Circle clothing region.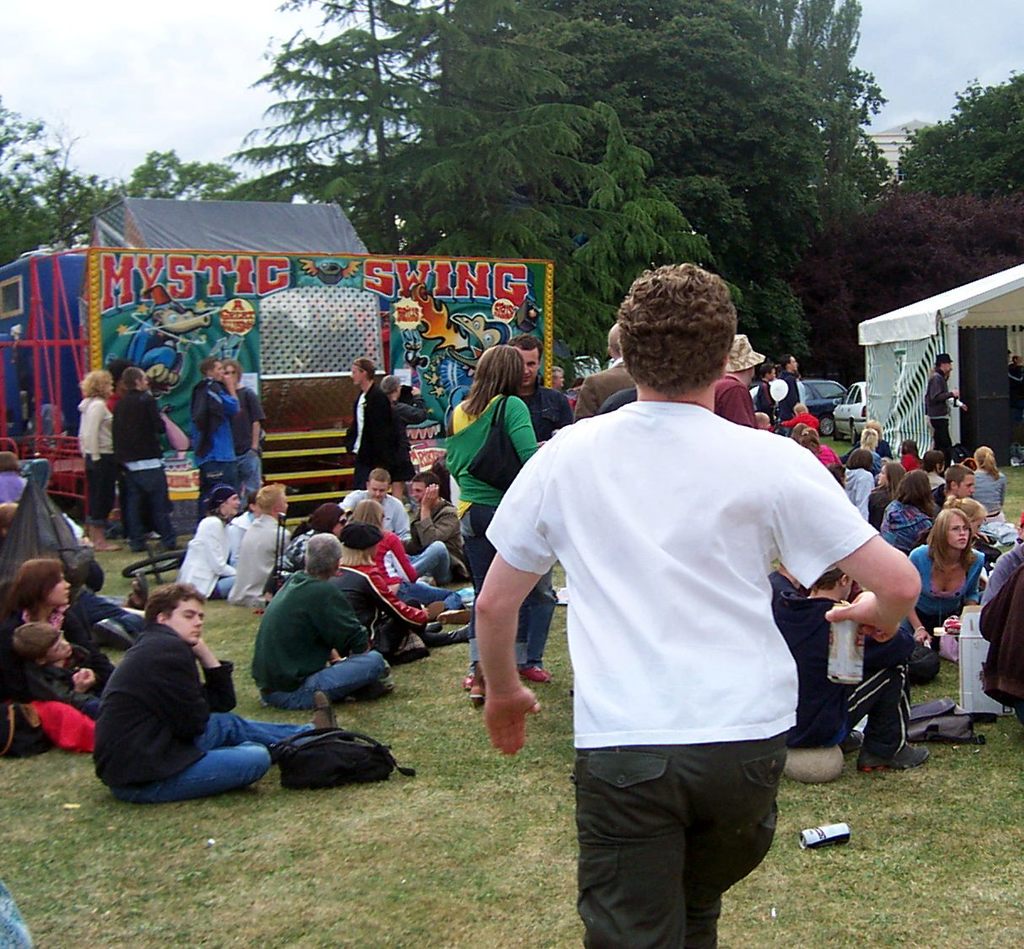
Region: detection(774, 373, 799, 434).
